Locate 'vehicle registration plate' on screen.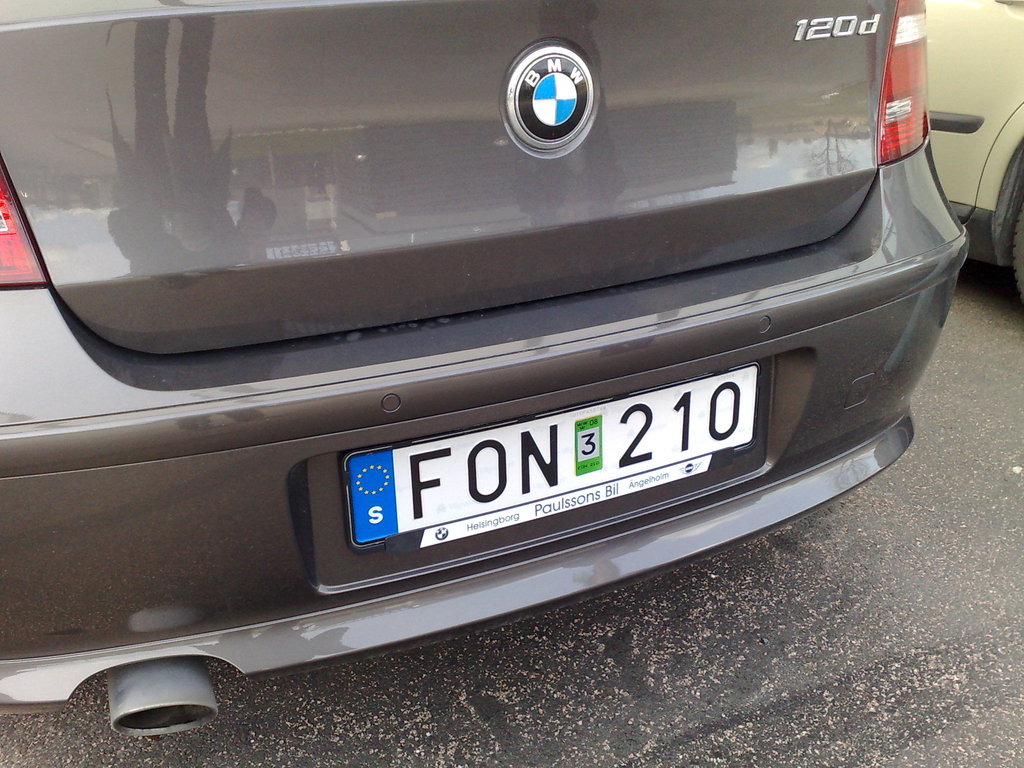
On screen at x1=331 y1=356 x2=787 y2=592.
